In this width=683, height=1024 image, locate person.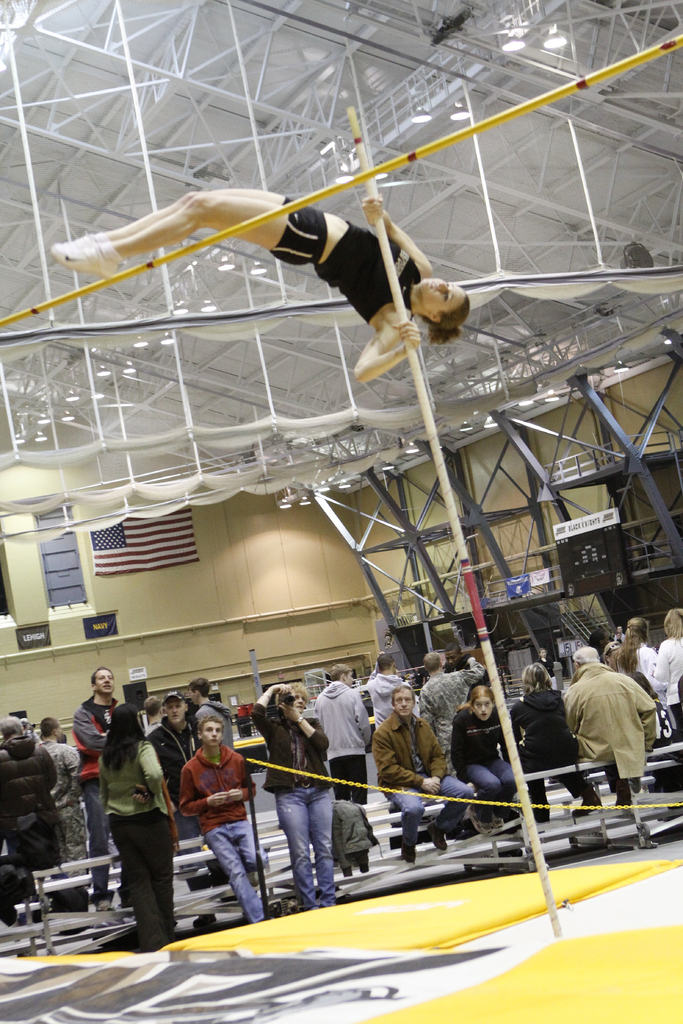
Bounding box: bbox=(559, 643, 643, 784).
